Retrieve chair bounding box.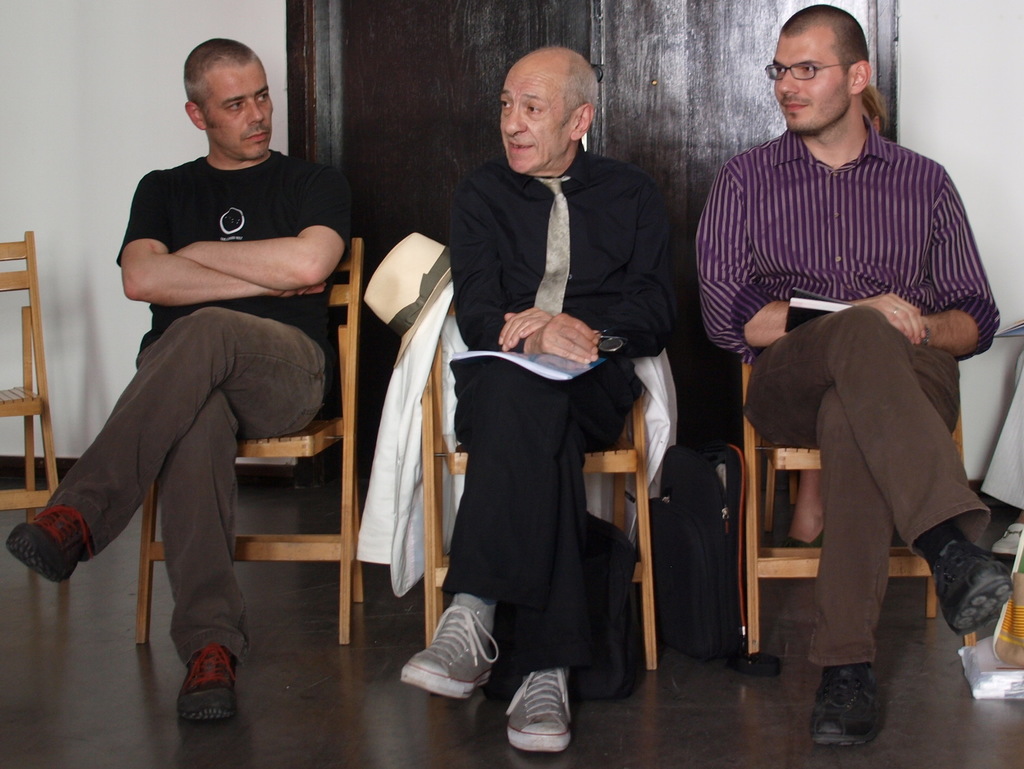
Bounding box: region(737, 350, 979, 661).
